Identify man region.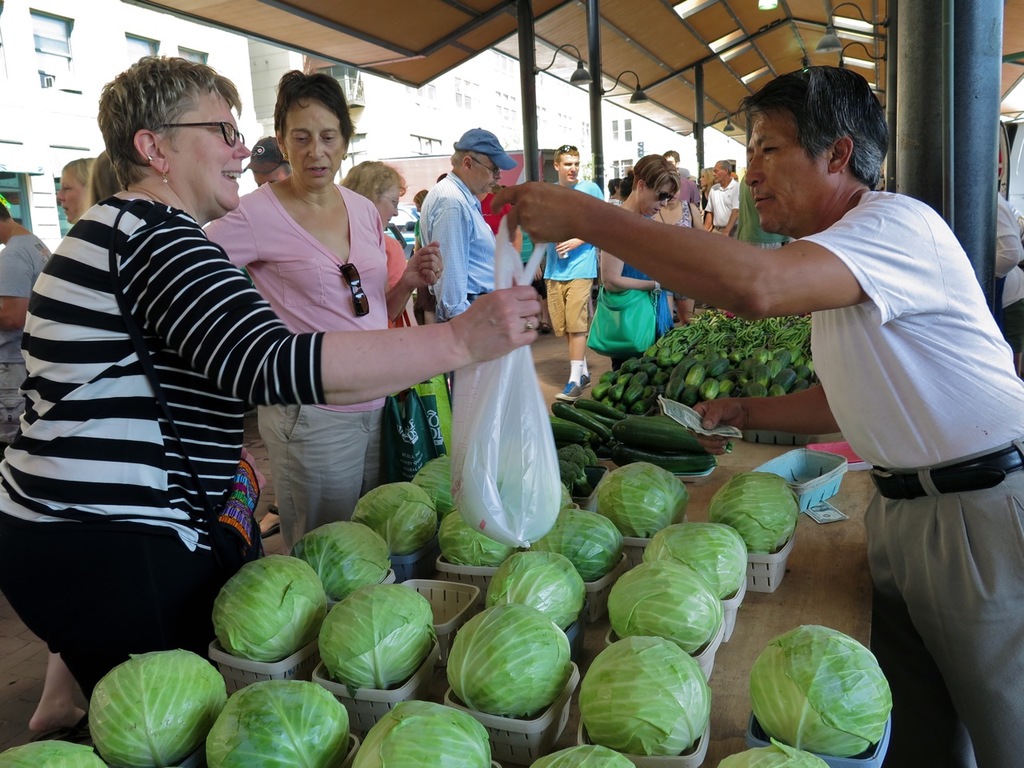
Region: detection(392, 130, 513, 325).
